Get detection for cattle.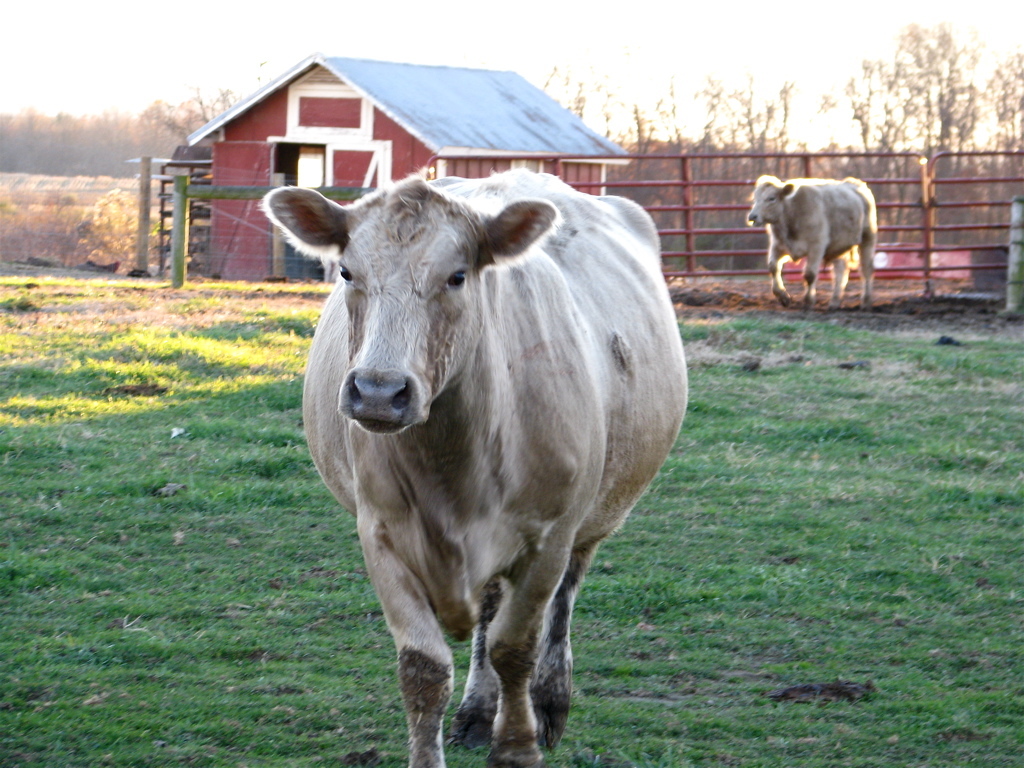
Detection: rect(744, 172, 879, 309).
